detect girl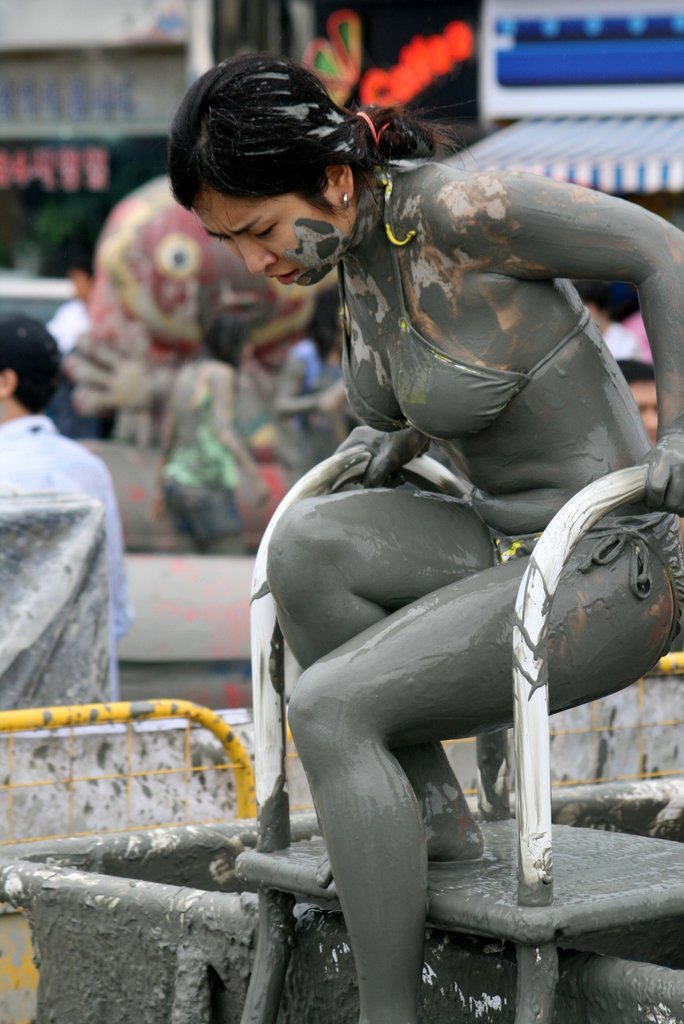
<box>258,60,683,1019</box>
